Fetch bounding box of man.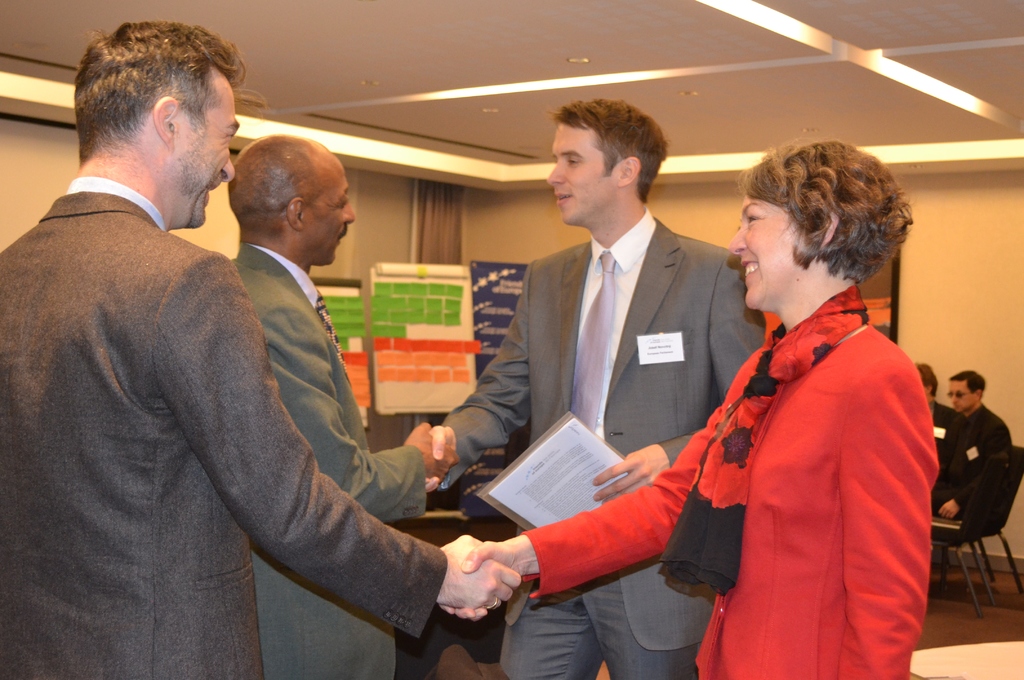
Bbox: 424/97/771/679.
